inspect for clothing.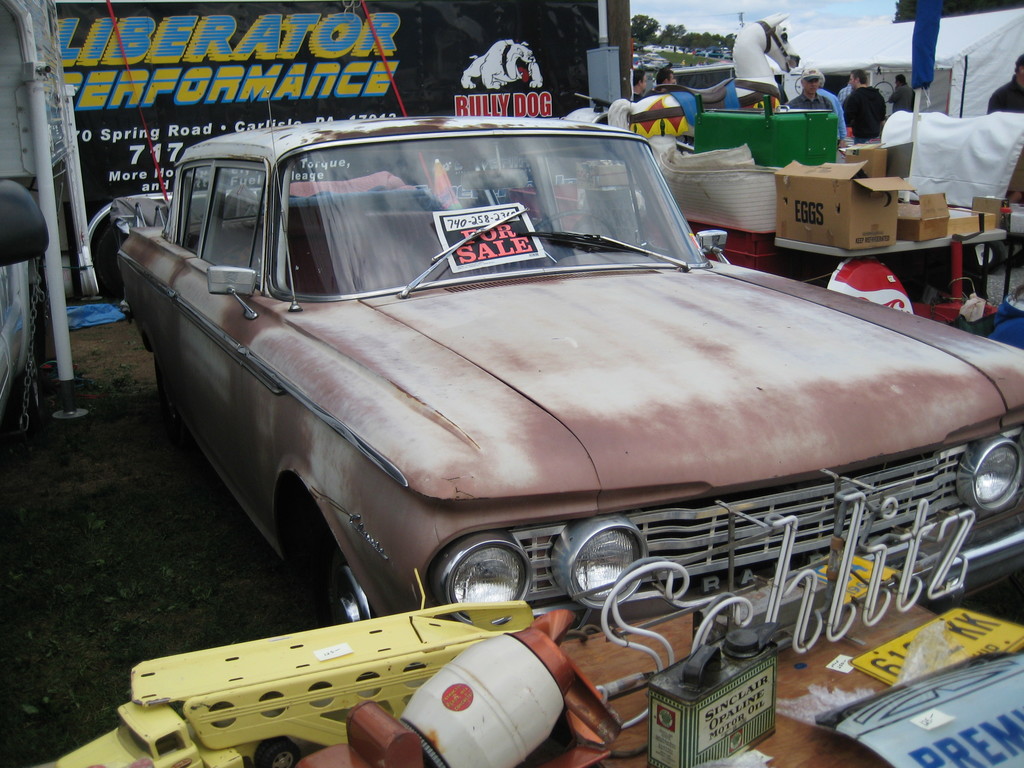
Inspection: 787 92 835 109.
